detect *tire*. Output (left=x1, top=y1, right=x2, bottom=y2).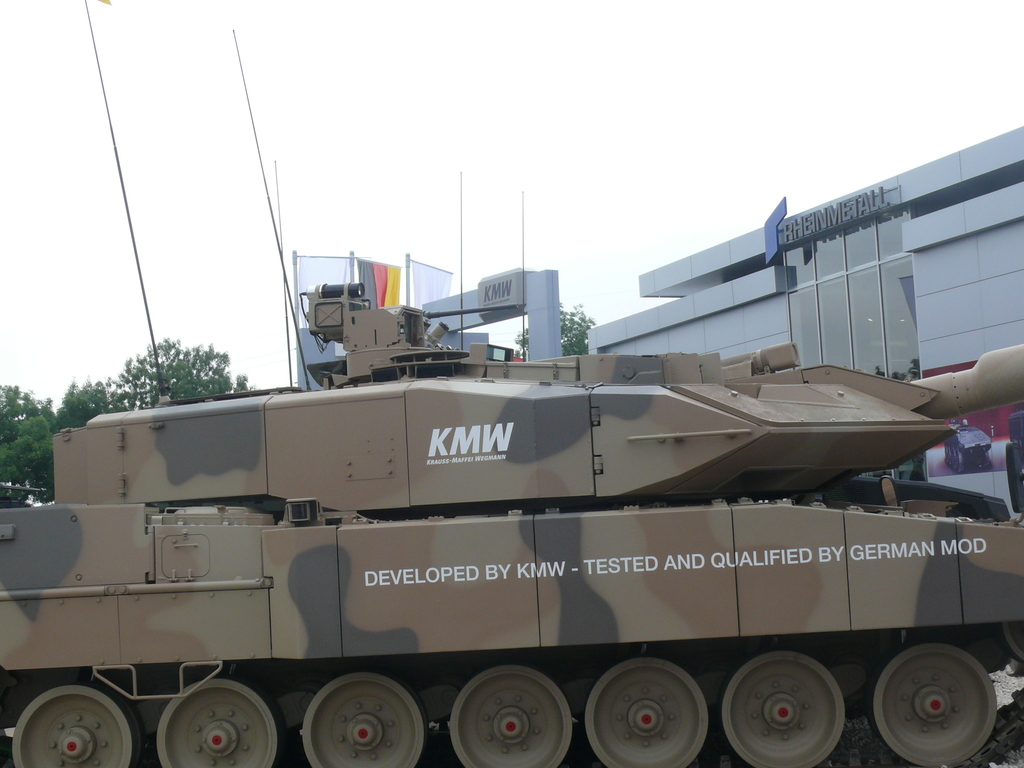
(left=13, top=681, right=144, bottom=767).
